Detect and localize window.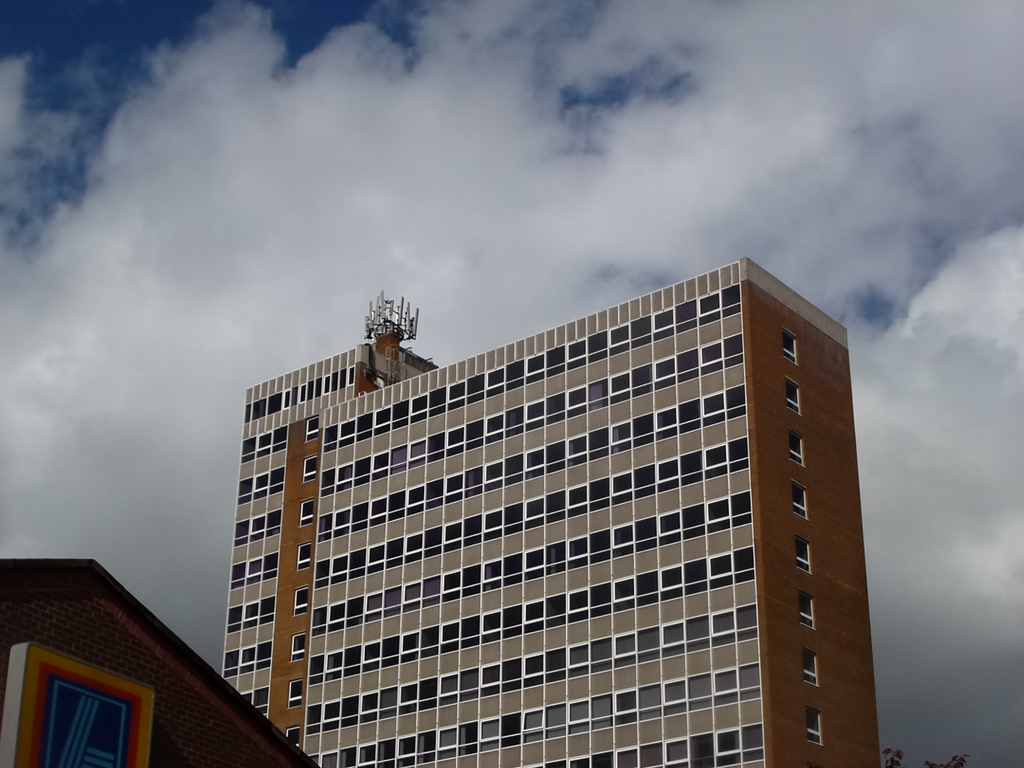
Localized at (left=253, top=431, right=273, bottom=456).
